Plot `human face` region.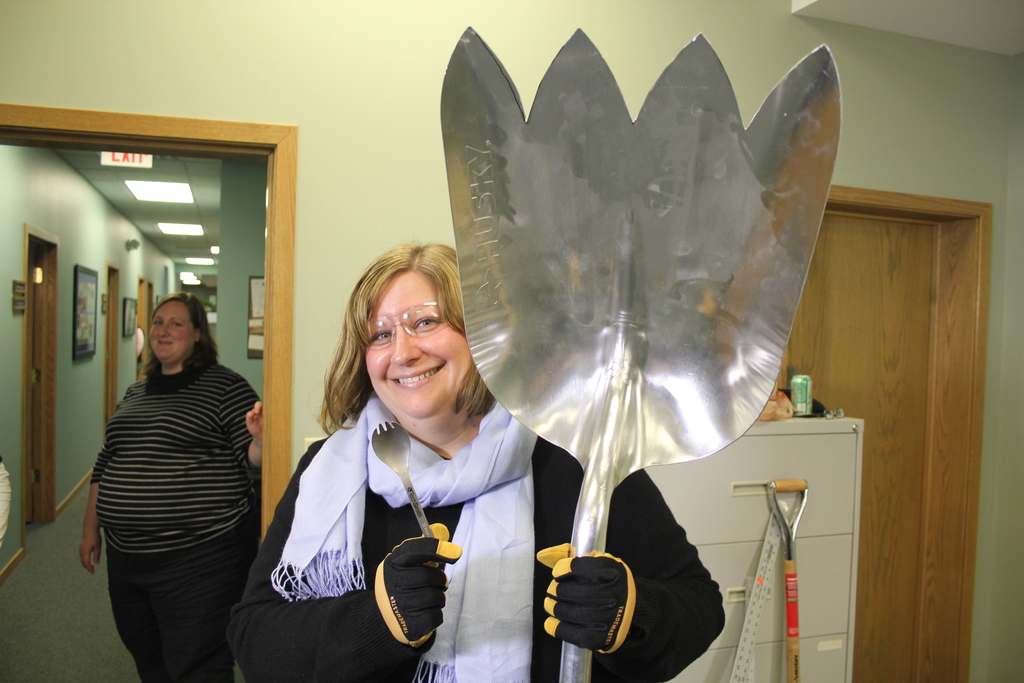
Plotted at <region>364, 272, 470, 421</region>.
